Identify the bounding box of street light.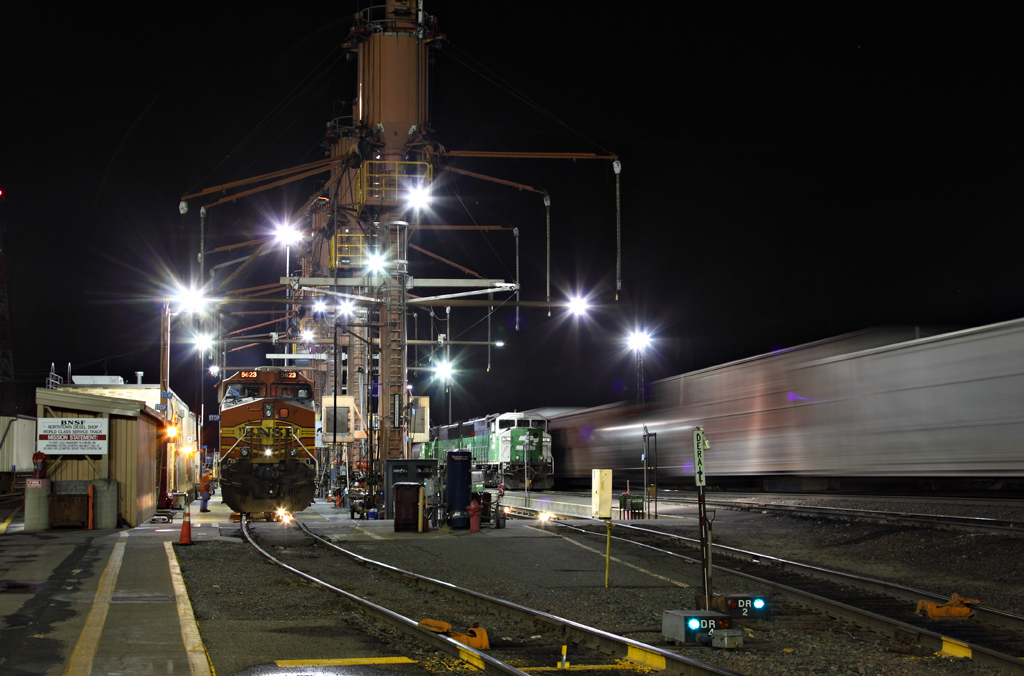
l=621, t=330, r=656, b=405.
